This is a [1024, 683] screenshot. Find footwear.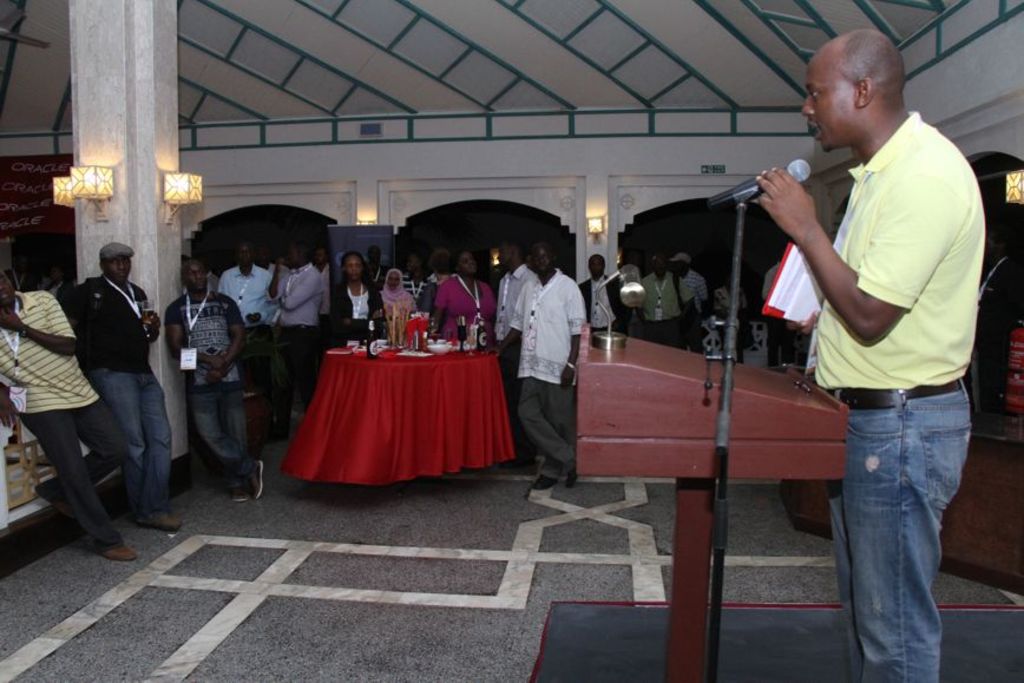
Bounding box: left=92, top=545, right=139, bottom=565.
